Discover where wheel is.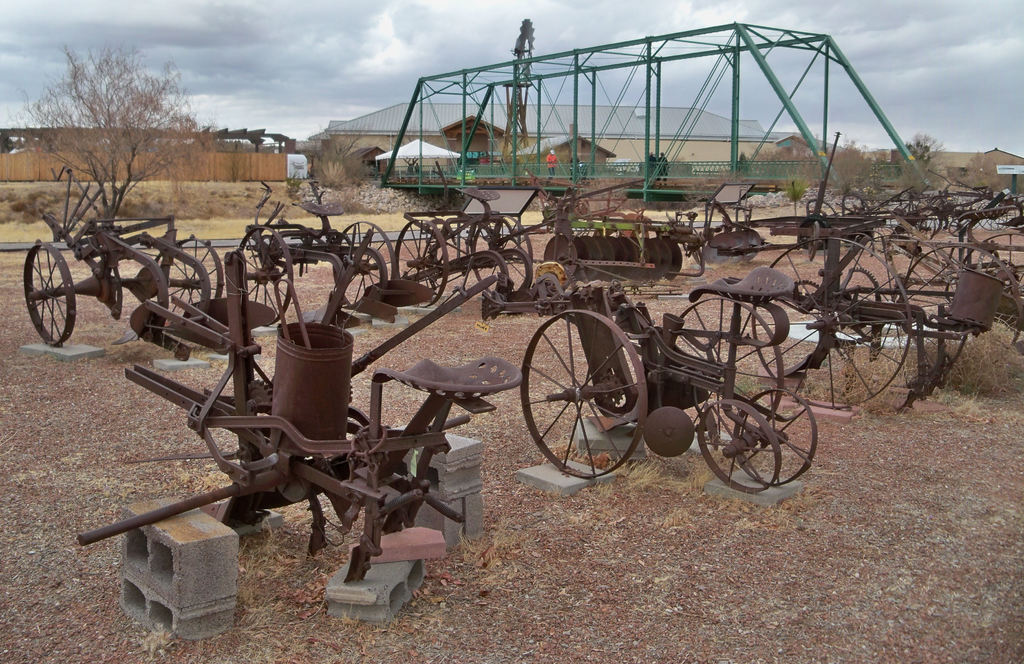
Discovered at box(732, 389, 819, 488).
